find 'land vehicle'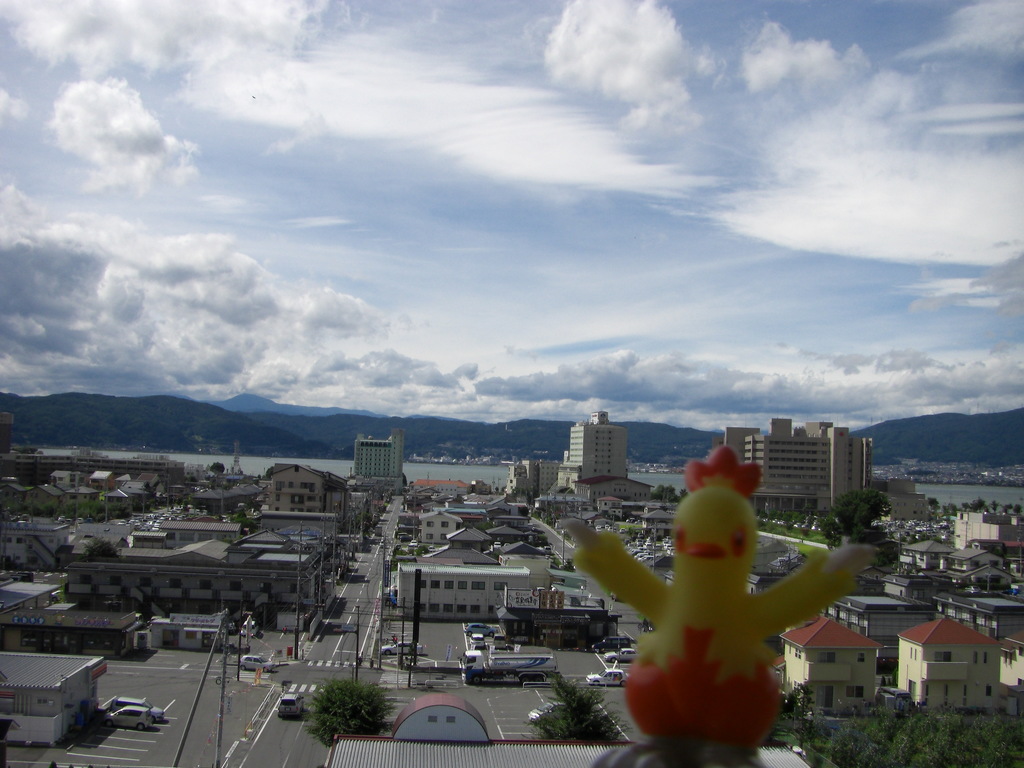
[x1=239, y1=657, x2=274, y2=672]
